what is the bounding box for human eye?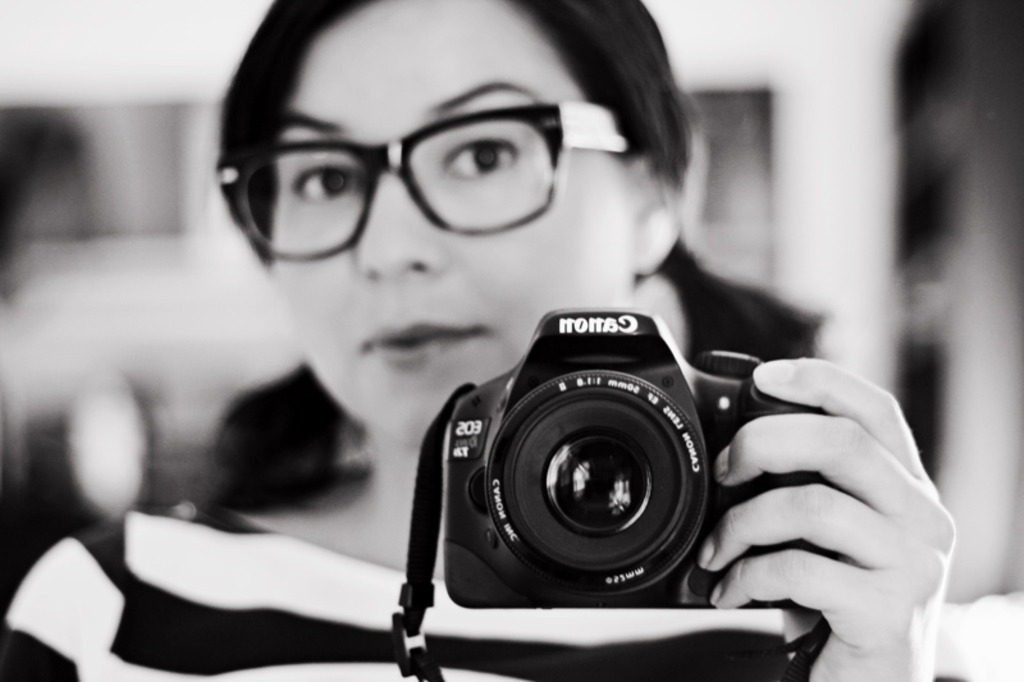
left=439, top=128, right=524, bottom=184.
